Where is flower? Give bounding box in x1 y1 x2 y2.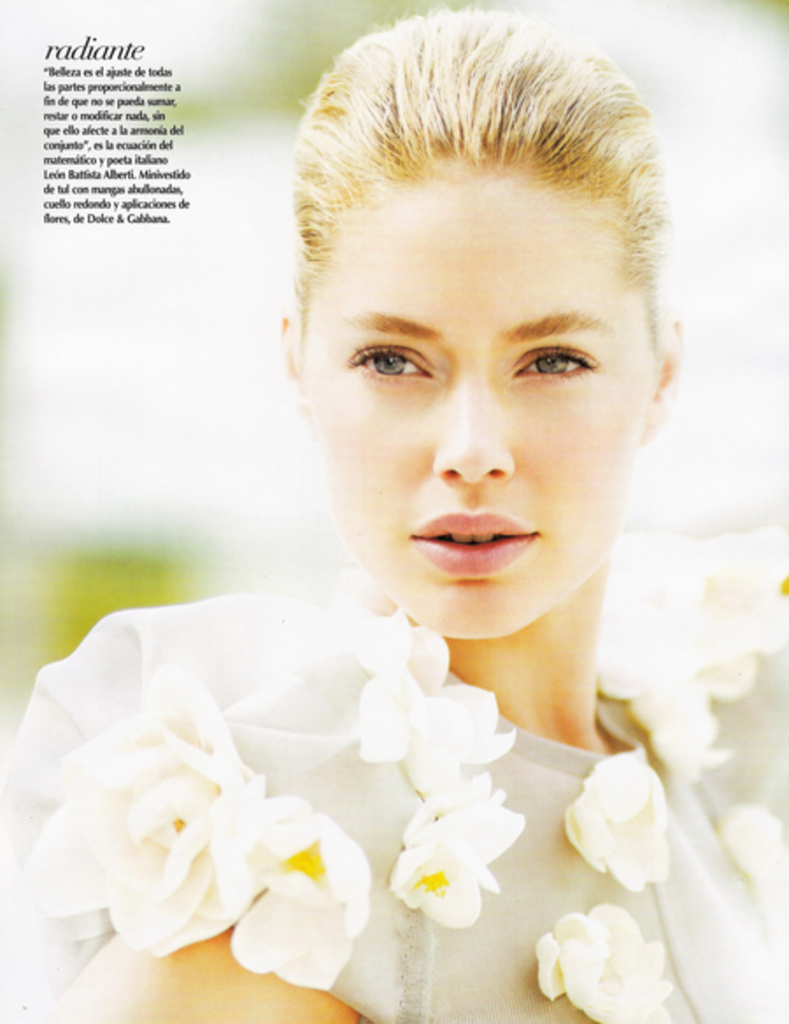
228 800 373 984.
